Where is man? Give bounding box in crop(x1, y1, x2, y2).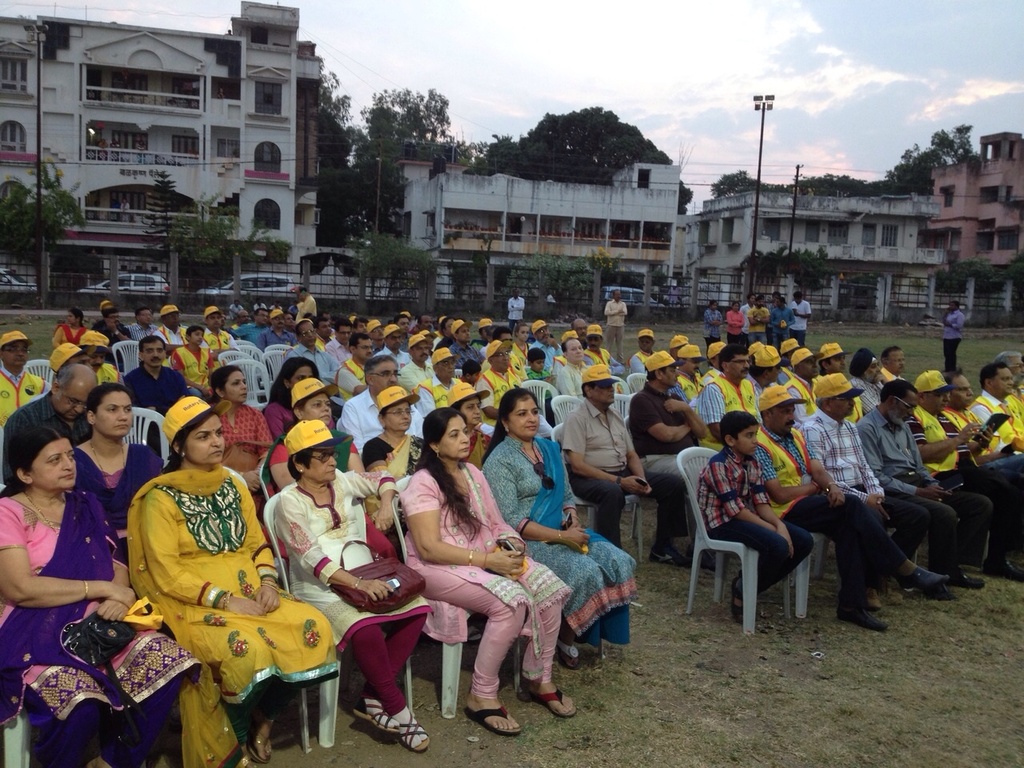
crop(2, 362, 106, 496).
